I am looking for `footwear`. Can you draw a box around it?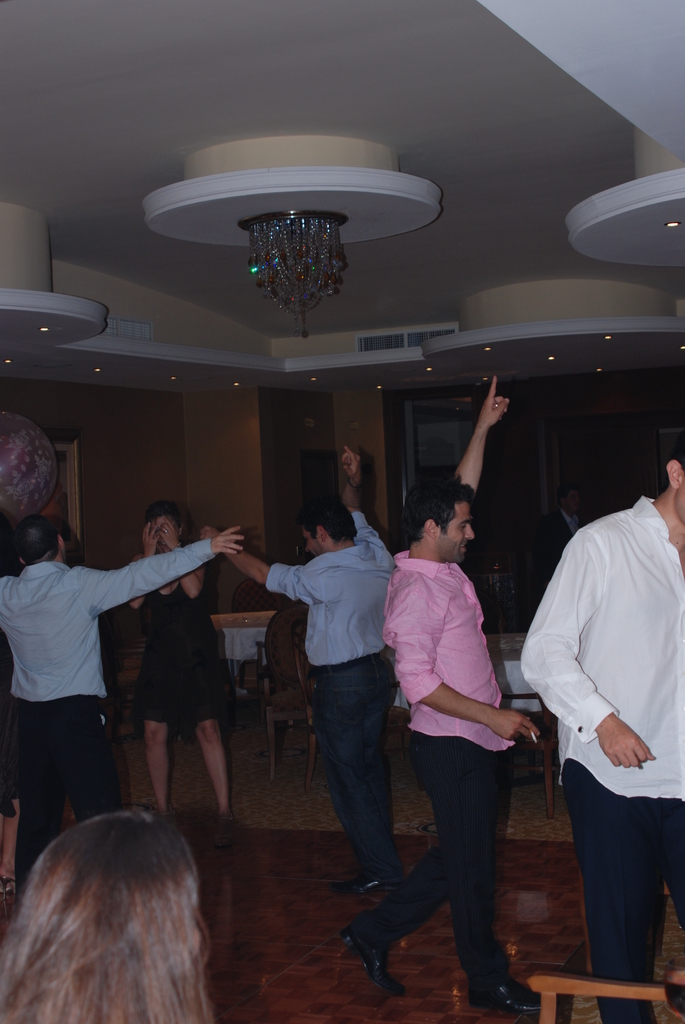
Sure, the bounding box is [470, 980, 545, 1009].
